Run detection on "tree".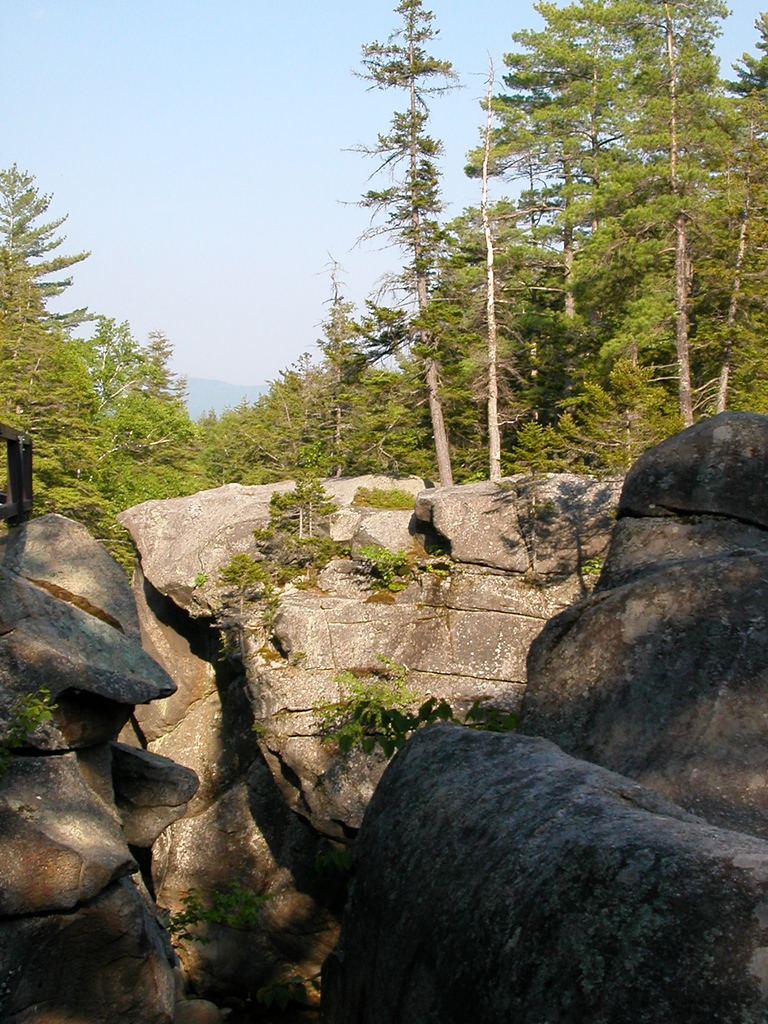
Result: {"left": 60, "top": 313, "right": 198, "bottom": 484}.
